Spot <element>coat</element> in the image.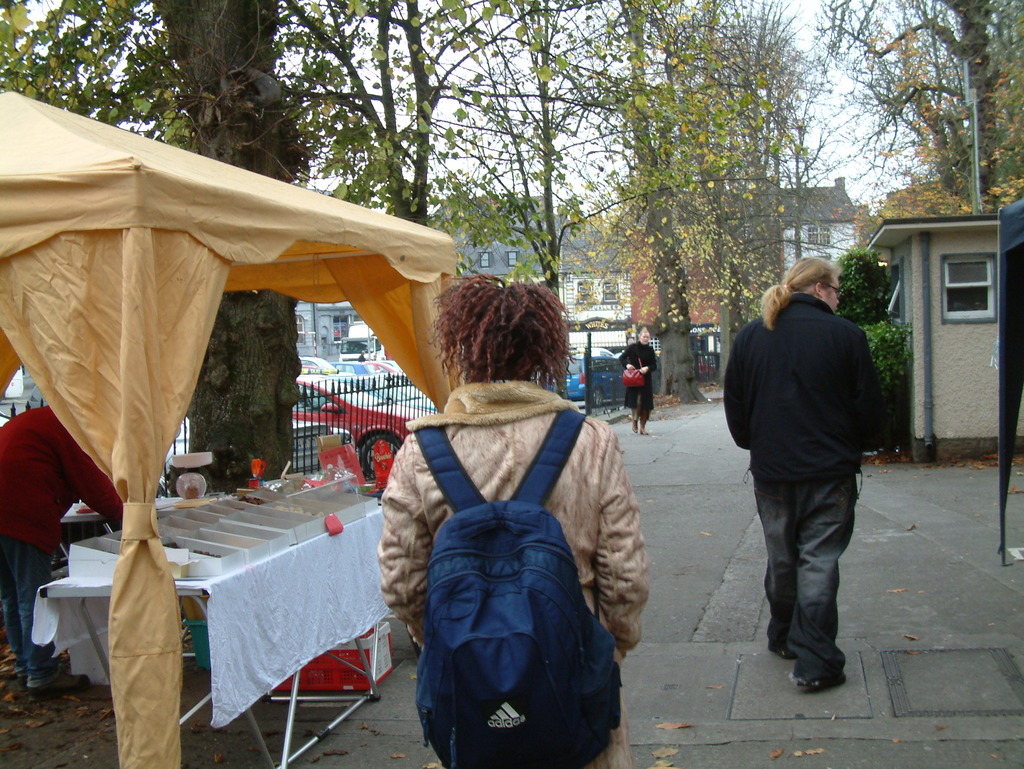
<element>coat</element> found at bbox=(0, 398, 126, 555).
